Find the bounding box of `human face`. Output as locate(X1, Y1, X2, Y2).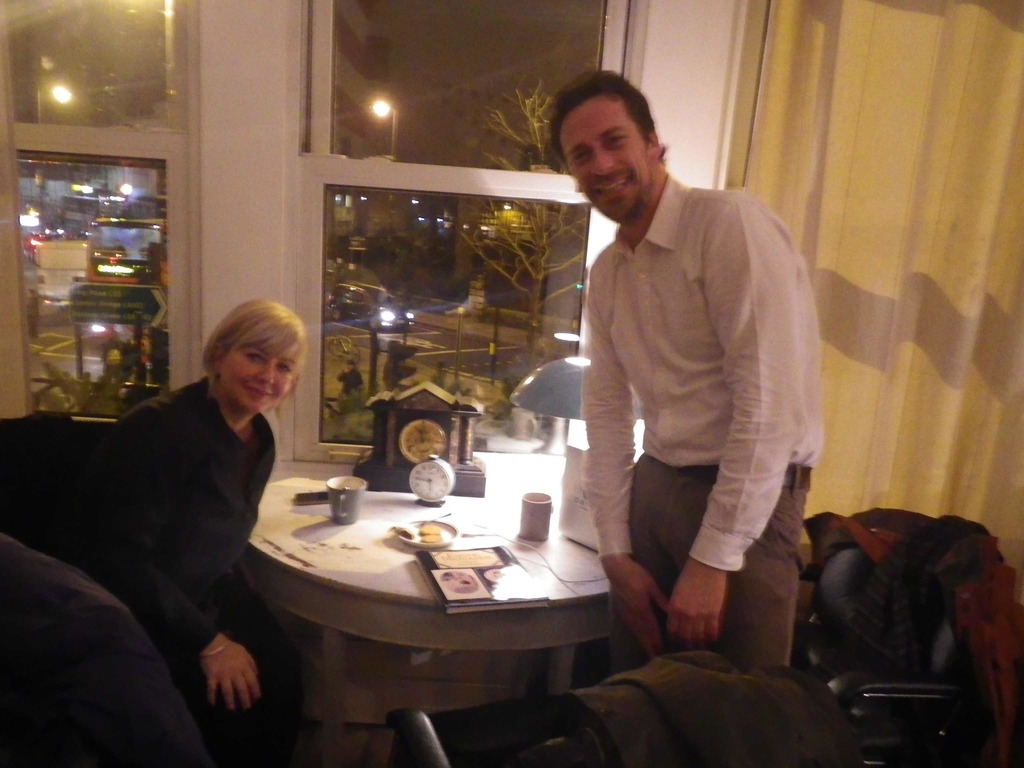
locate(227, 343, 292, 415).
